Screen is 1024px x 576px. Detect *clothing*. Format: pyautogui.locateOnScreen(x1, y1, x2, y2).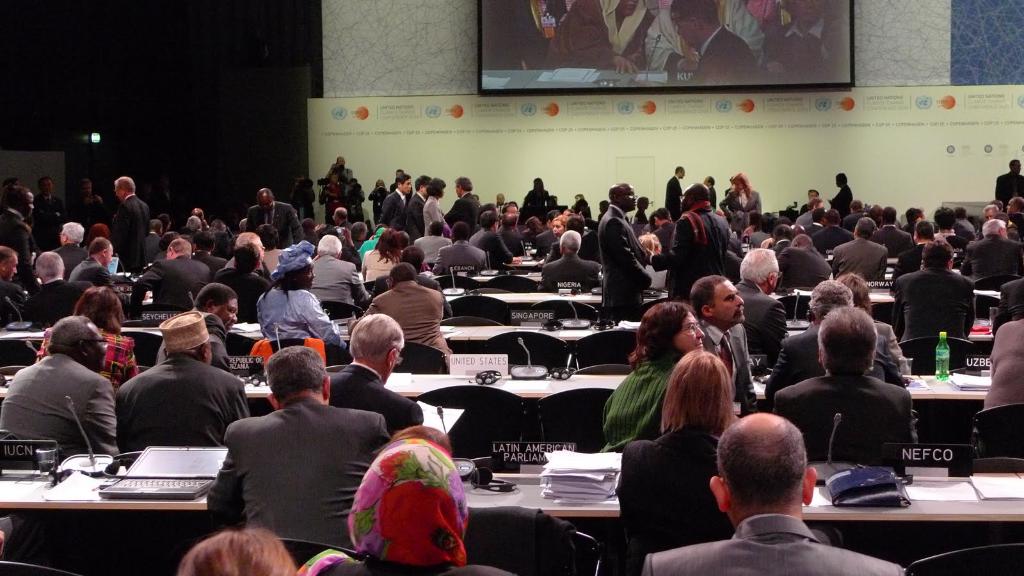
pyautogui.locateOnScreen(829, 177, 855, 218).
